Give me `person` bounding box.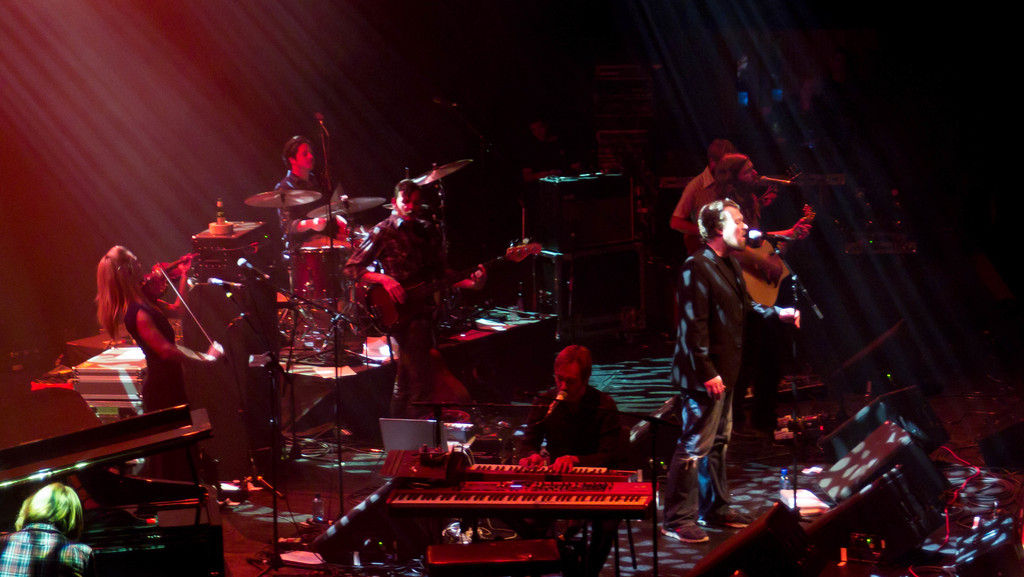
[x1=673, y1=197, x2=804, y2=542].
